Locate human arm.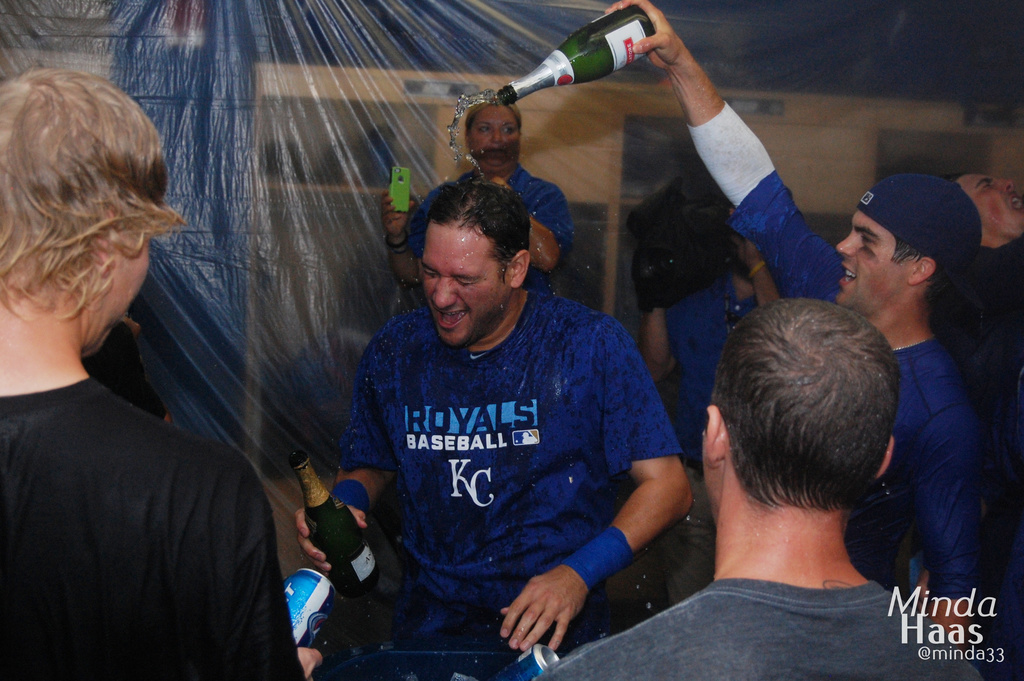
Bounding box: x1=492 y1=177 x2=572 y2=280.
